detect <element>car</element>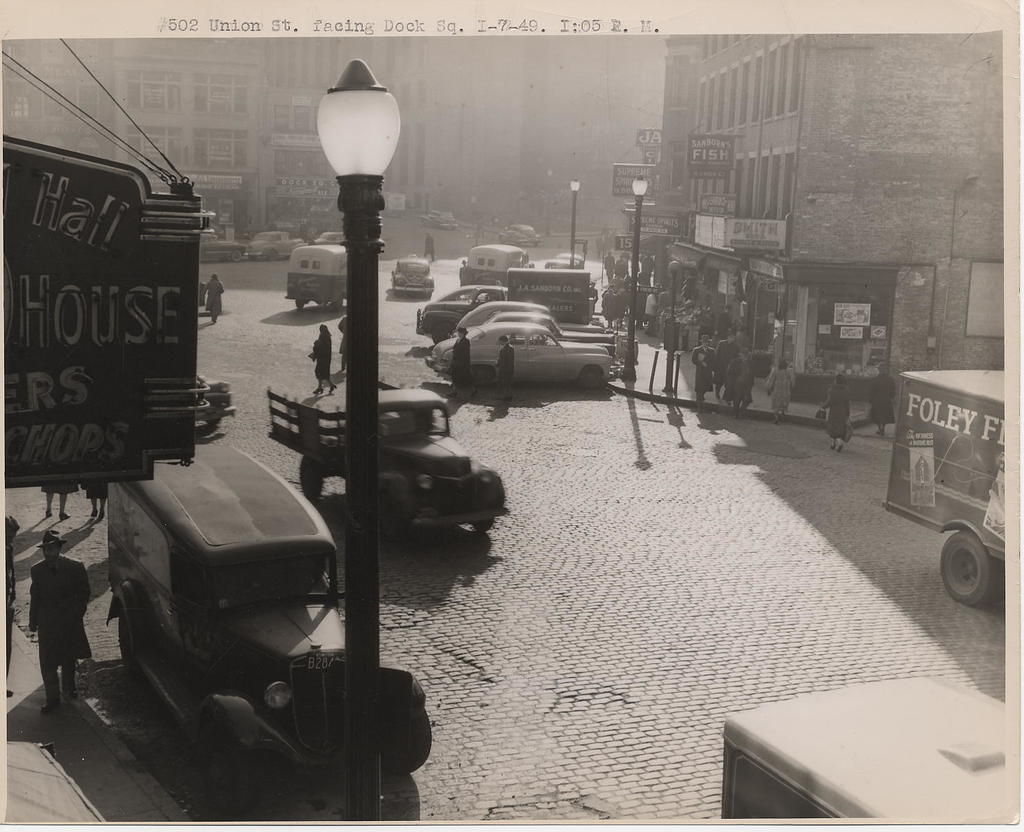
crop(424, 324, 610, 391)
